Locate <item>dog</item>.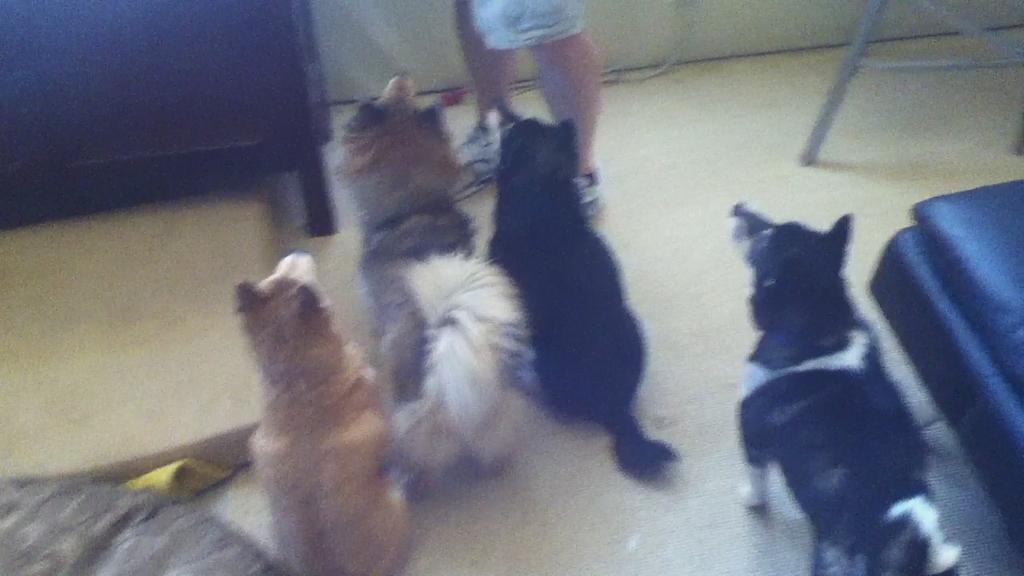
Bounding box: select_region(317, 67, 530, 501).
